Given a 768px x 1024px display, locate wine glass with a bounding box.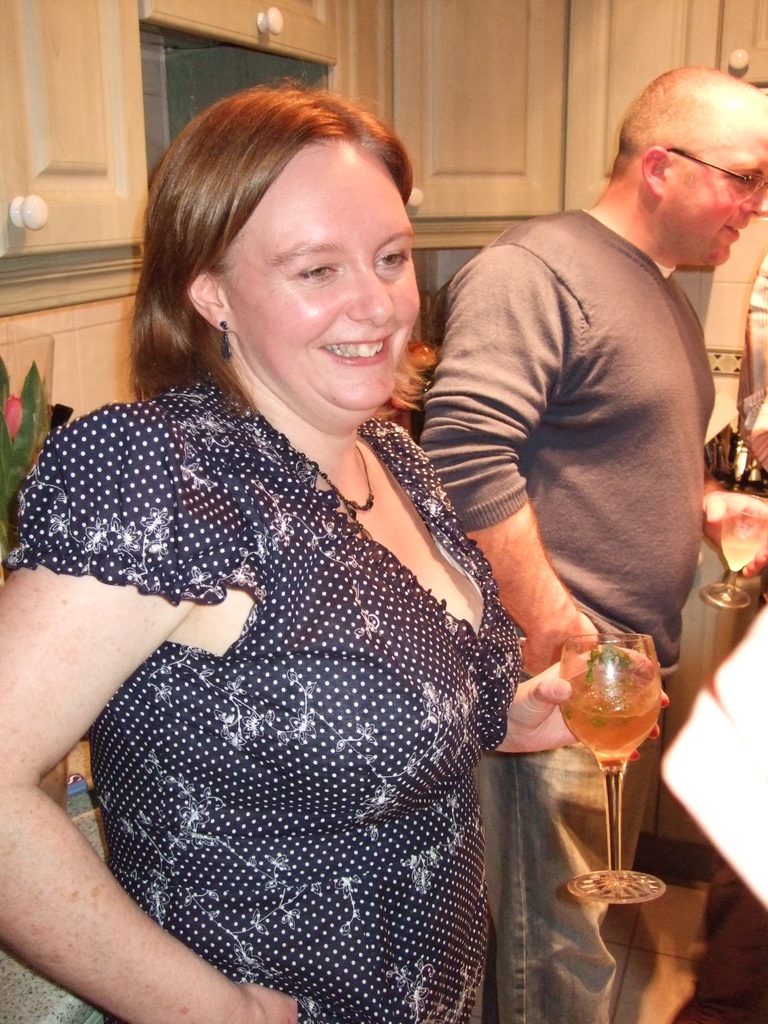
Located: [561,634,662,904].
